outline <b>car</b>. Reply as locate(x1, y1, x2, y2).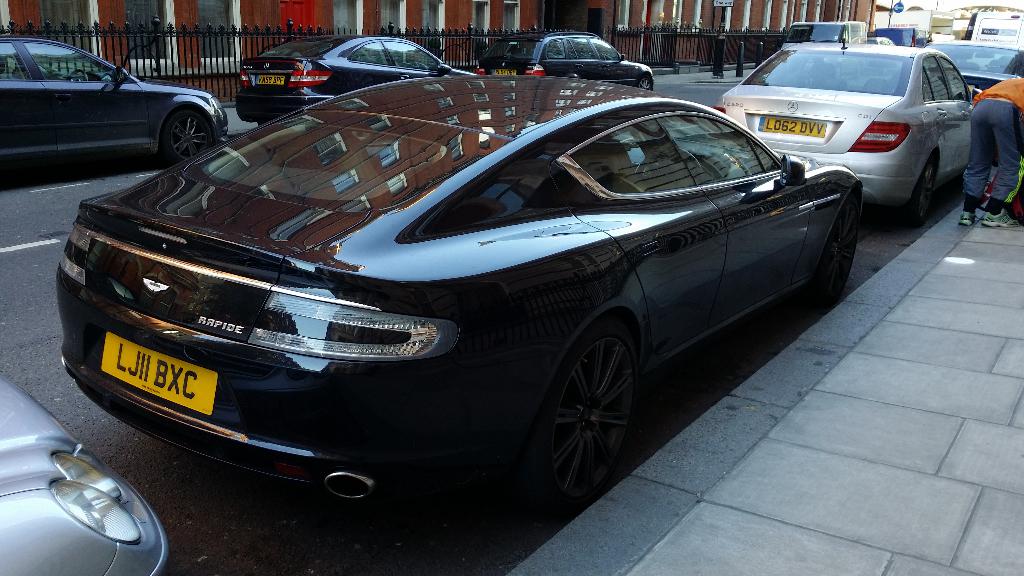
locate(925, 31, 1023, 112).
